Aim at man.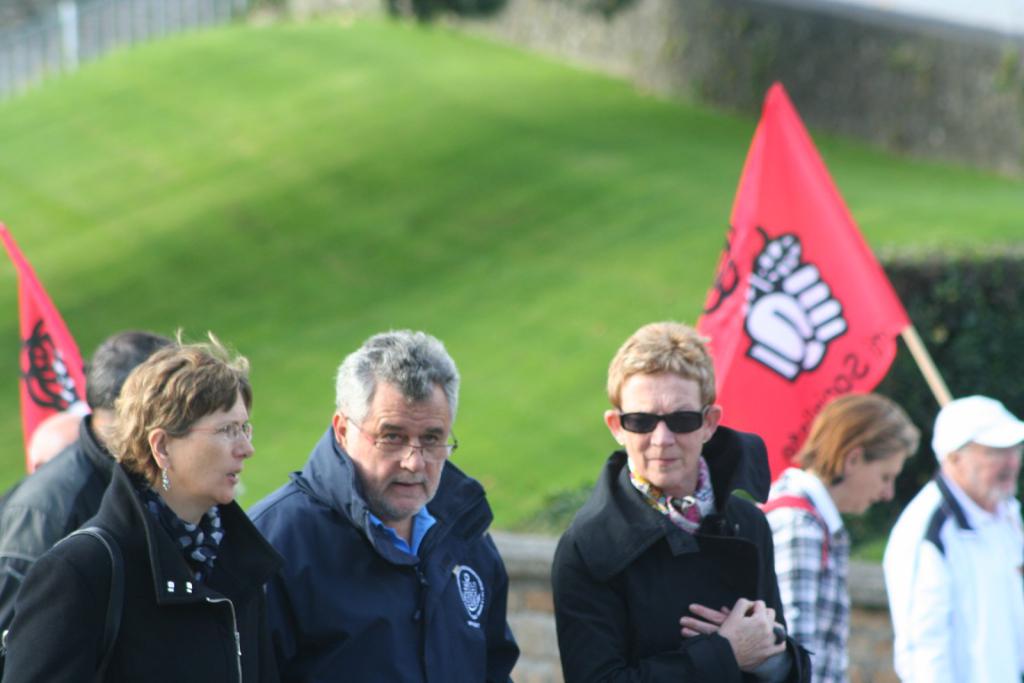
Aimed at 0:329:186:640.
